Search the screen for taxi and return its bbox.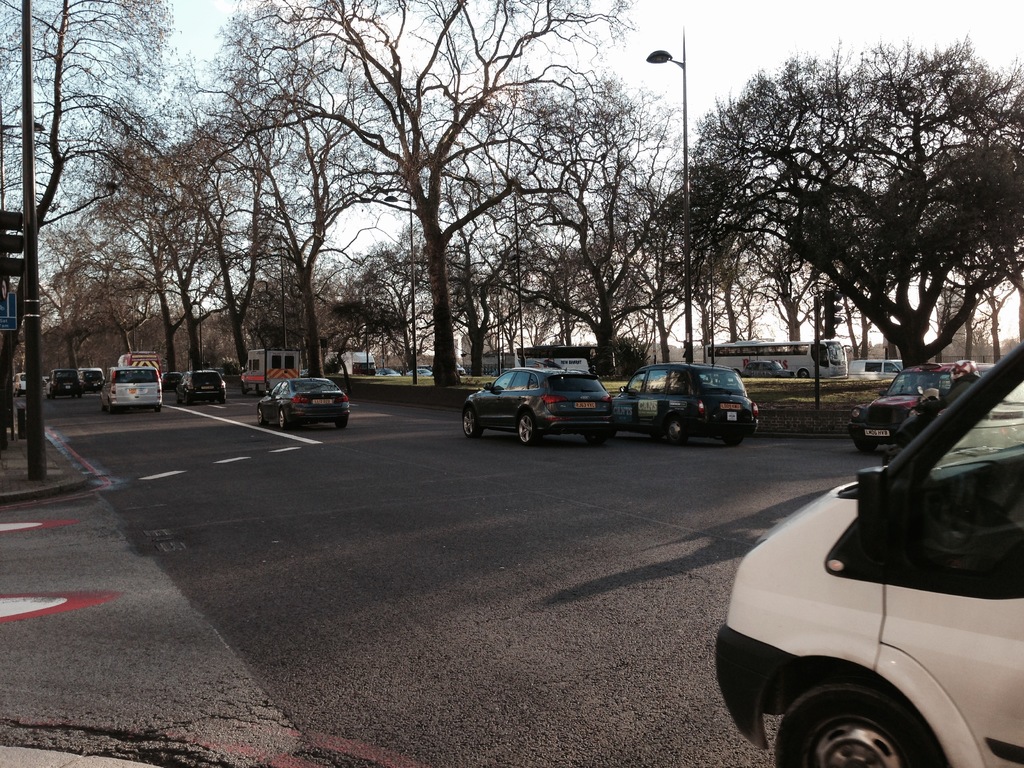
Found: Rect(851, 362, 997, 443).
